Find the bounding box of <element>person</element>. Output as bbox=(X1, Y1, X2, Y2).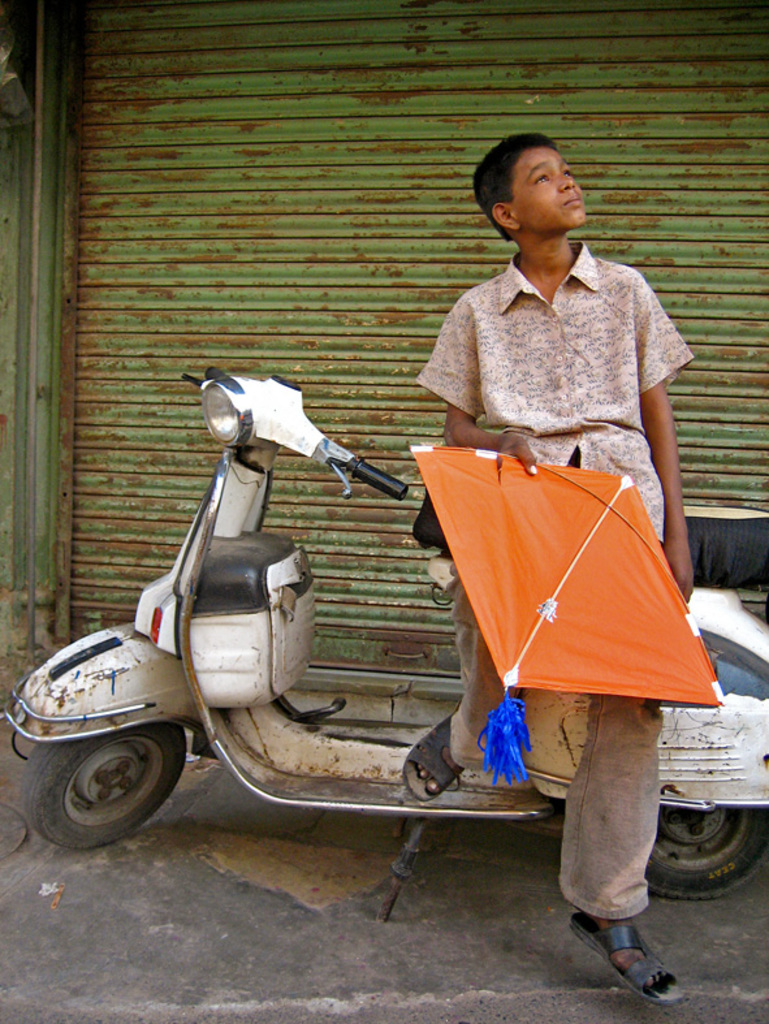
bbox=(409, 133, 692, 816).
